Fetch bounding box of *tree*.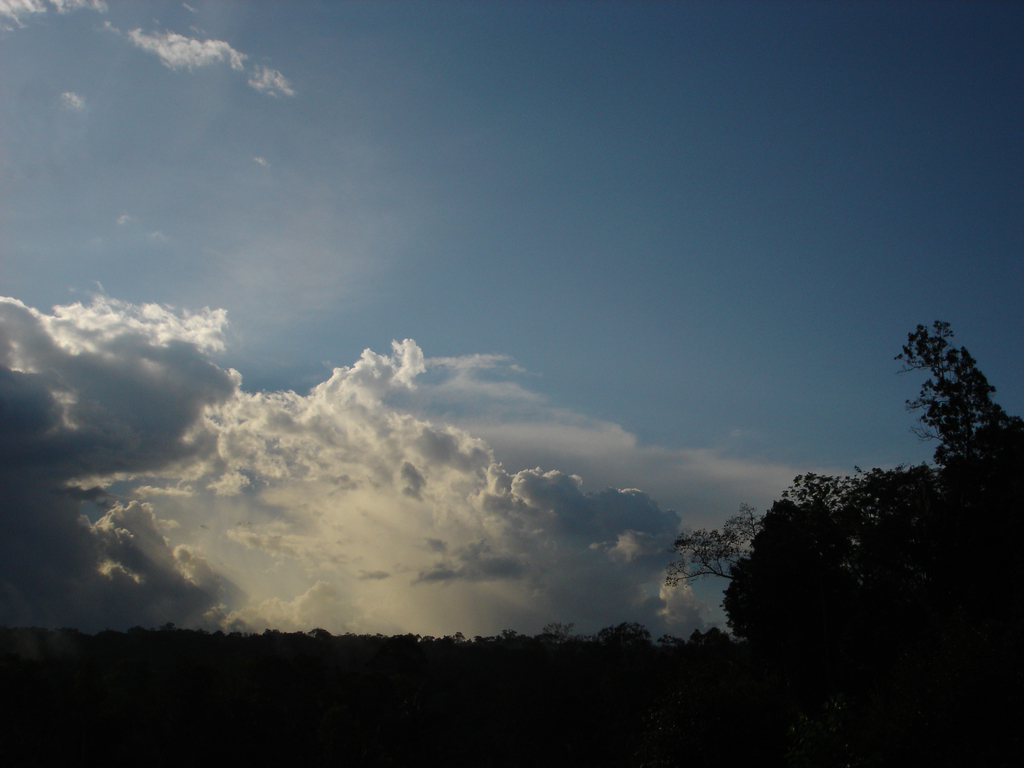
Bbox: x1=544, y1=621, x2=577, y2=641.
